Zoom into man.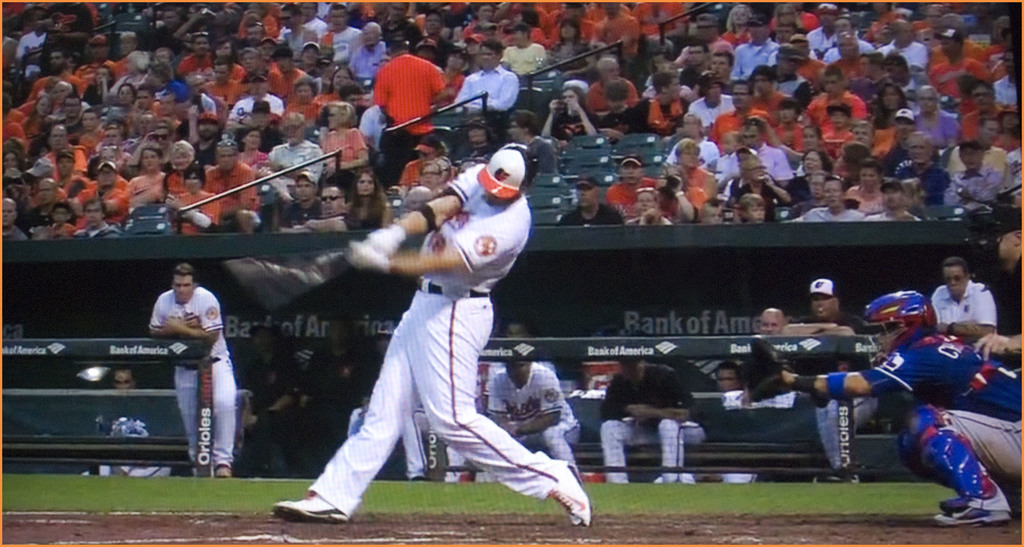
Zoom target: x1=291, y1=183, x2=362, y2=234.
